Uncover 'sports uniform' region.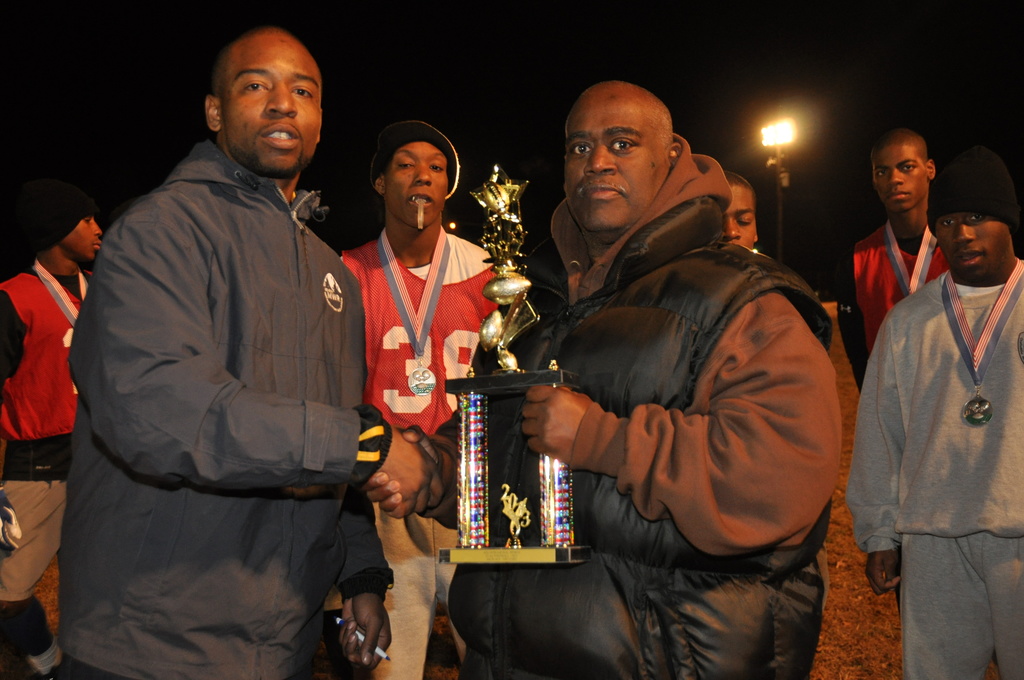
Uncovered: rect(851, 258, 1023, 679).
